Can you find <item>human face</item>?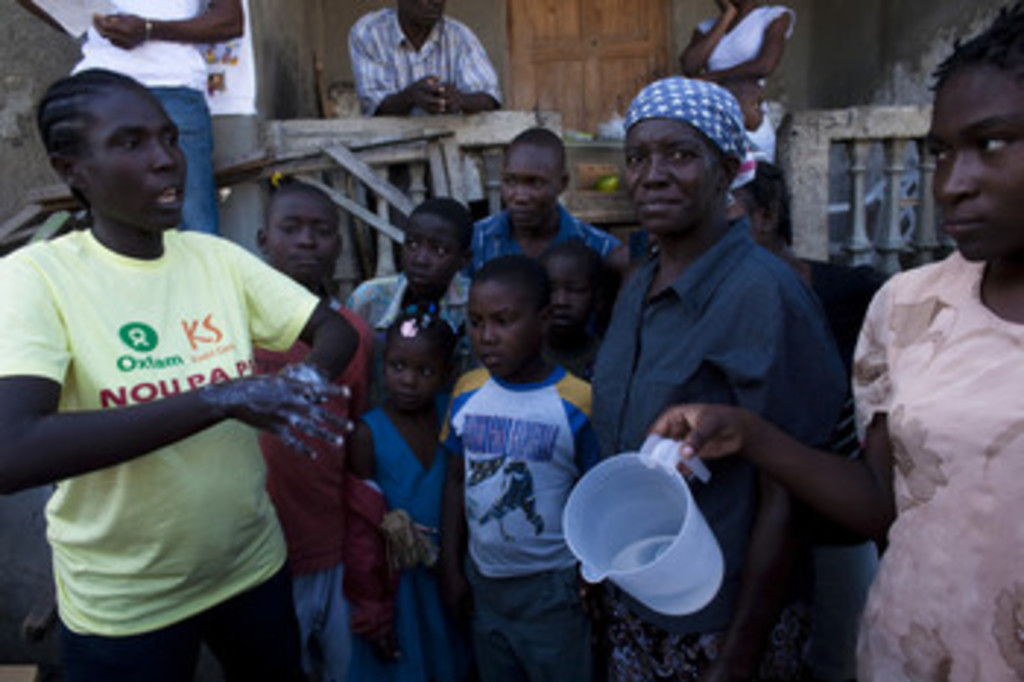
Yes, bounding box: locate(272, 193, 342, 281).
